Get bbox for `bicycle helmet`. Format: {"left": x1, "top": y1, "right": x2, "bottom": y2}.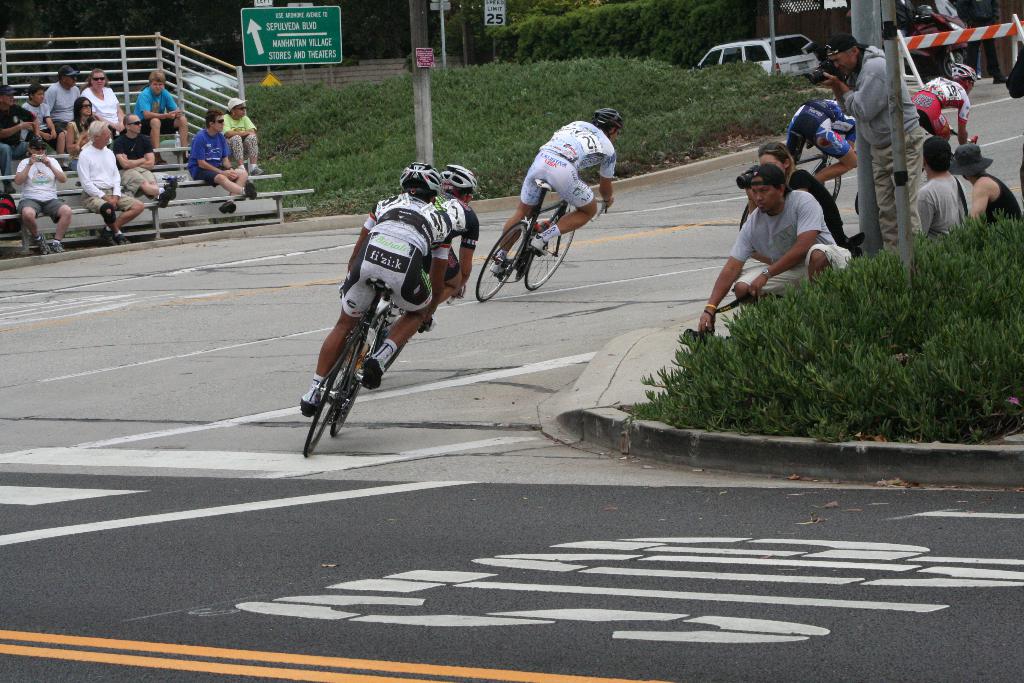
{"left": 595, "top": 104, "right": 623, "bottom": 139}.
